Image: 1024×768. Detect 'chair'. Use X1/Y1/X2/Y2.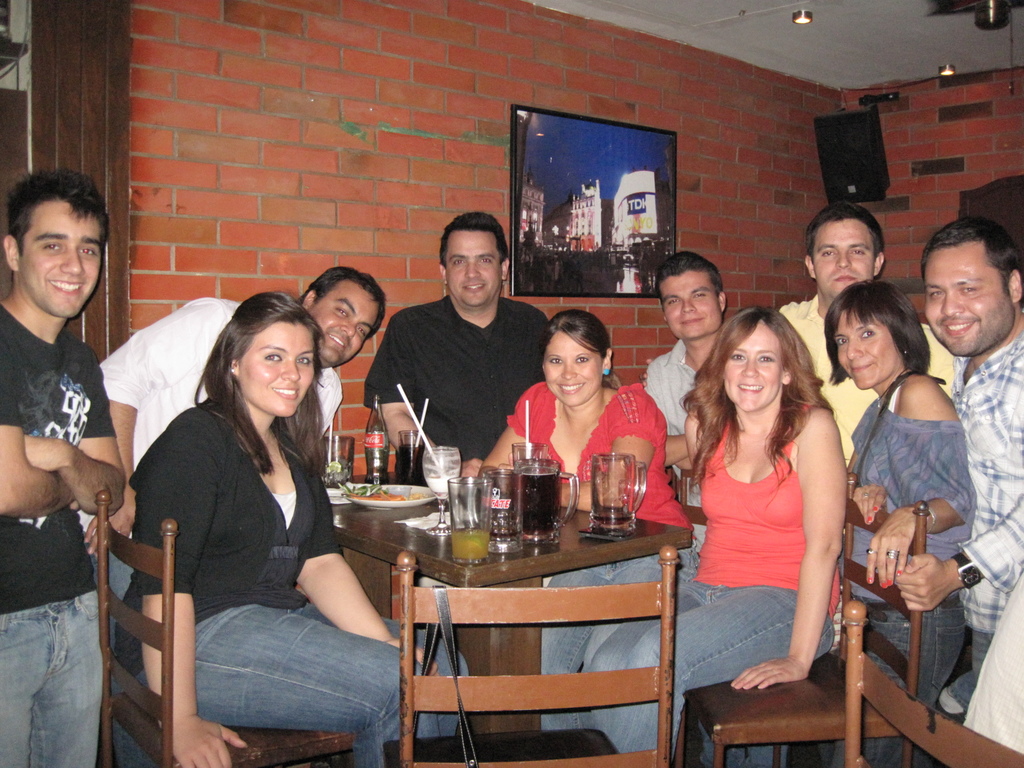
678/471/931/767.
